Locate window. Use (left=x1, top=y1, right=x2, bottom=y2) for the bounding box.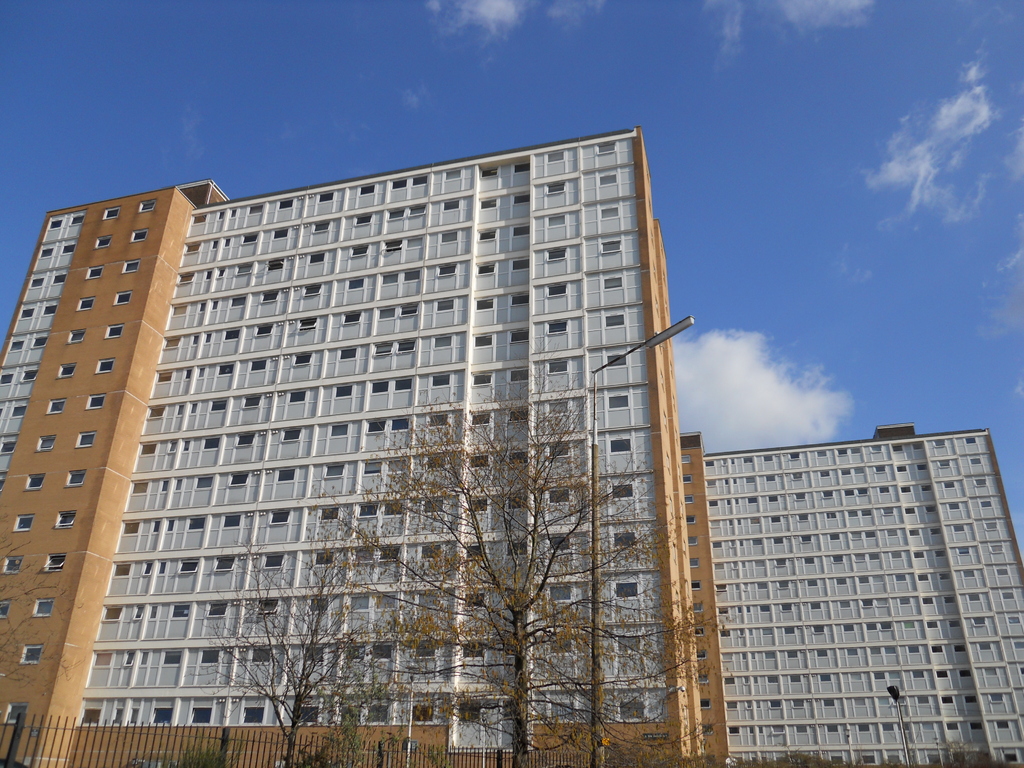
(left=932, top=529, right=941, bottom=537).
